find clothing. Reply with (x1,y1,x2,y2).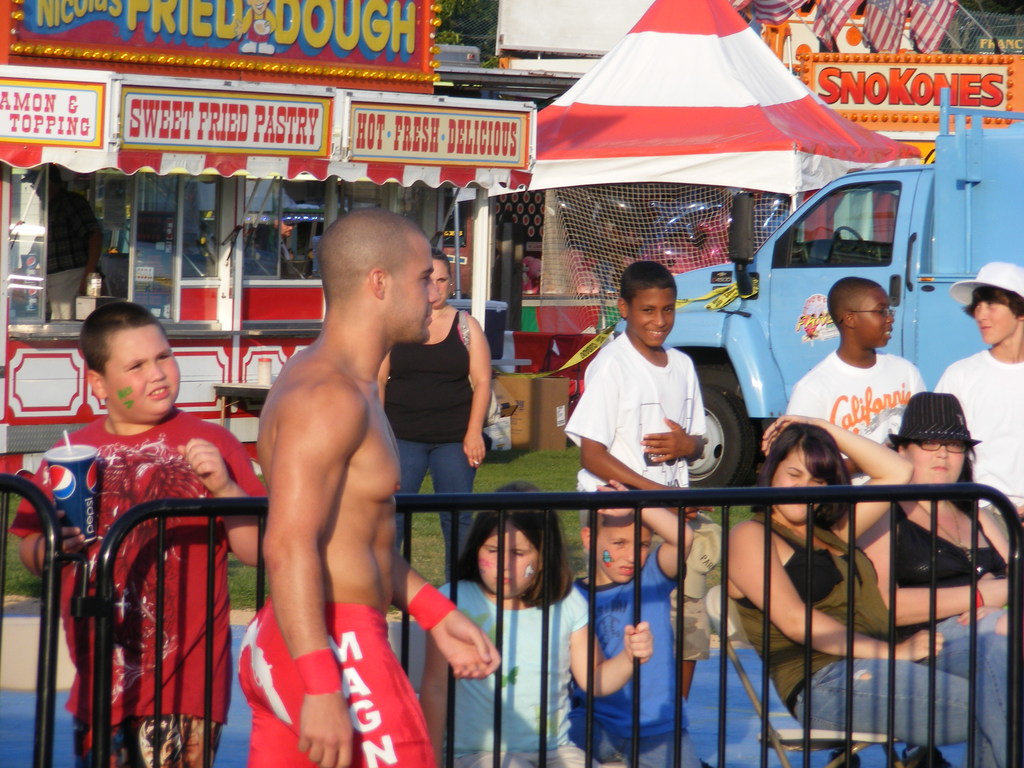
(437,570,601,765).
